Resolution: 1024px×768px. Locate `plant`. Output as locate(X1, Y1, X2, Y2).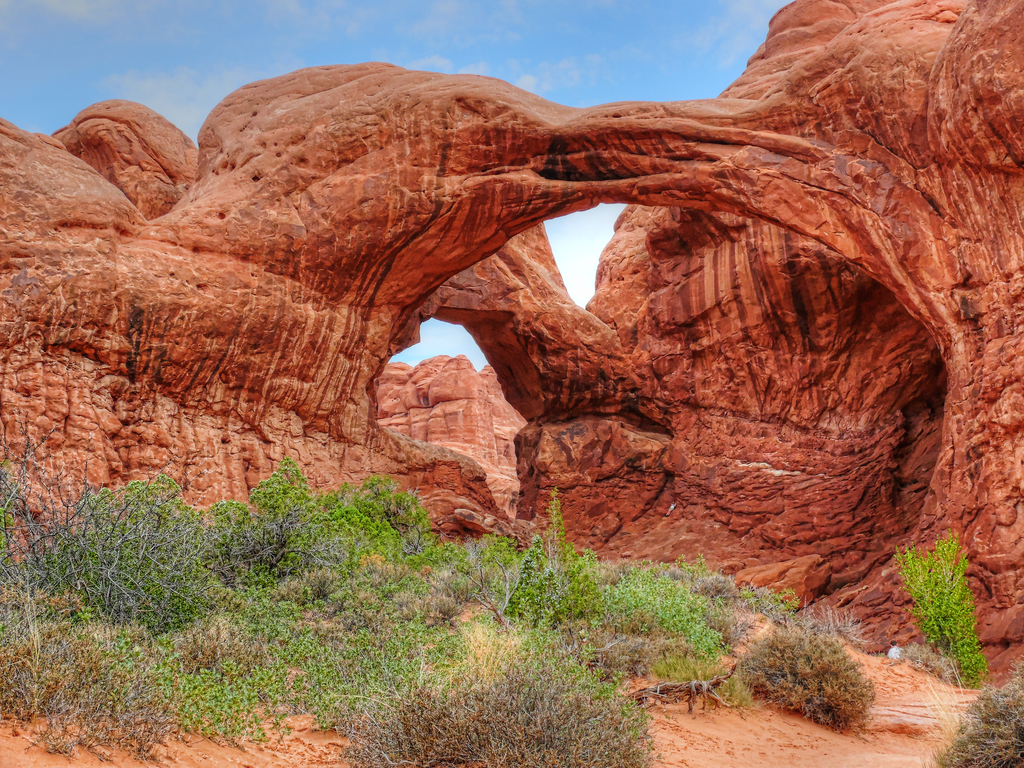
locate(359, 636, 657, 767).
